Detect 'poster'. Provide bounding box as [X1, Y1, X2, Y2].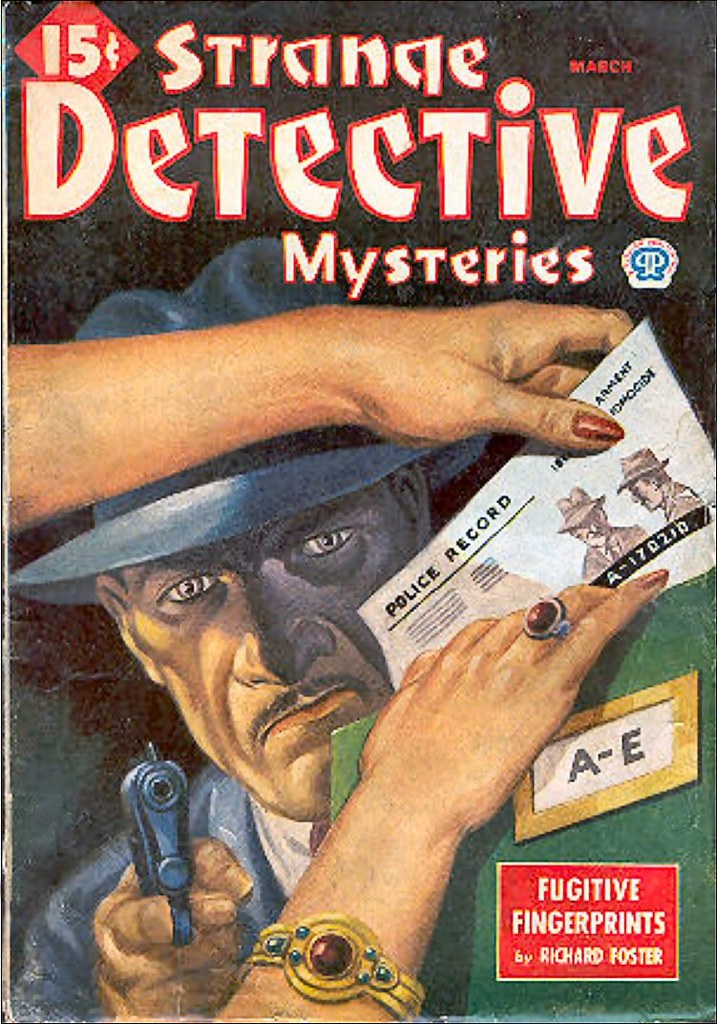
[7, 0, 715, 1023].
